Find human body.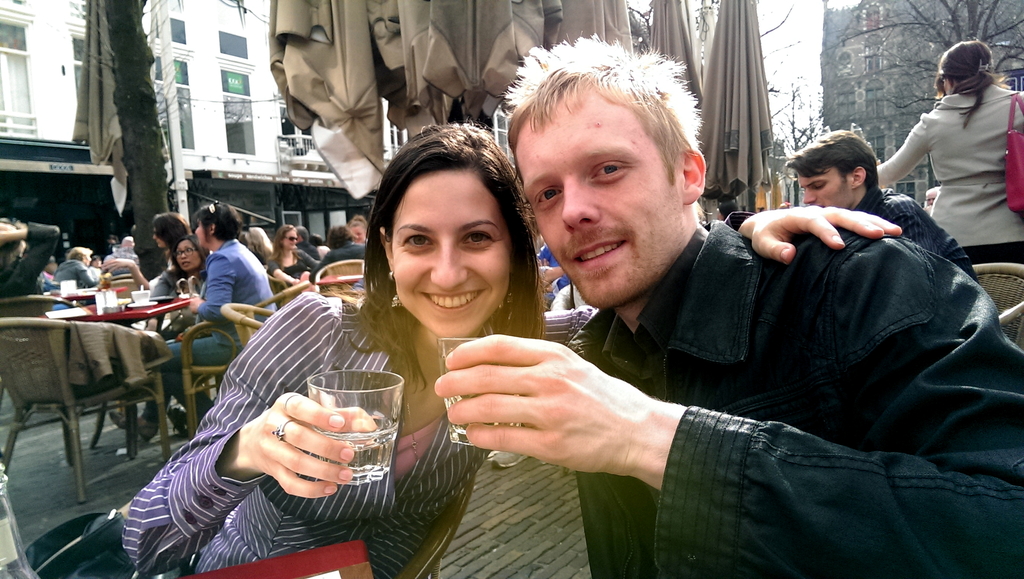
x1=108 y1=284 x2=589 y2=578.
